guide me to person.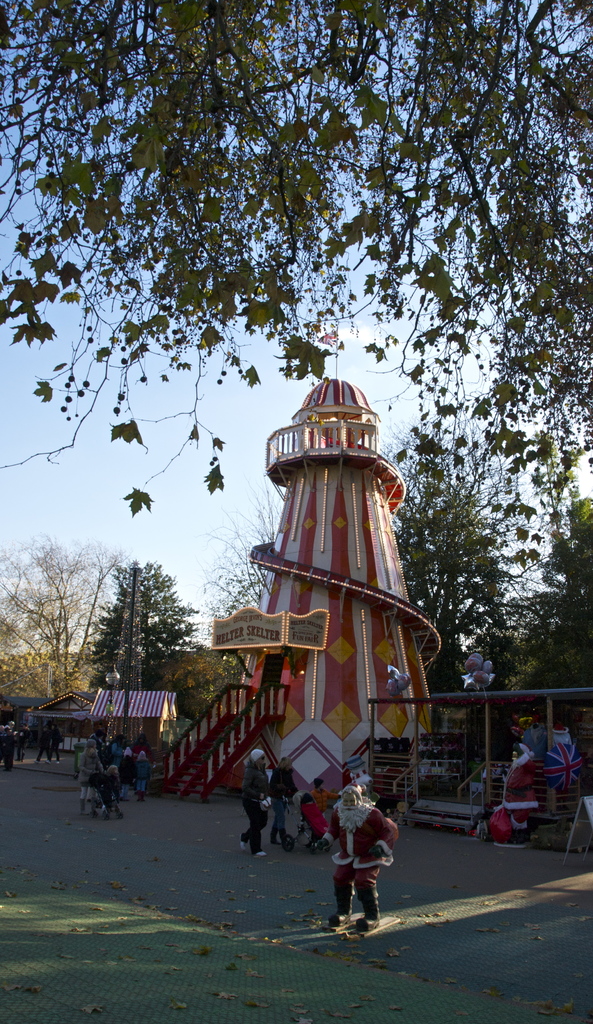
Guidance: [500,739,537,836].
